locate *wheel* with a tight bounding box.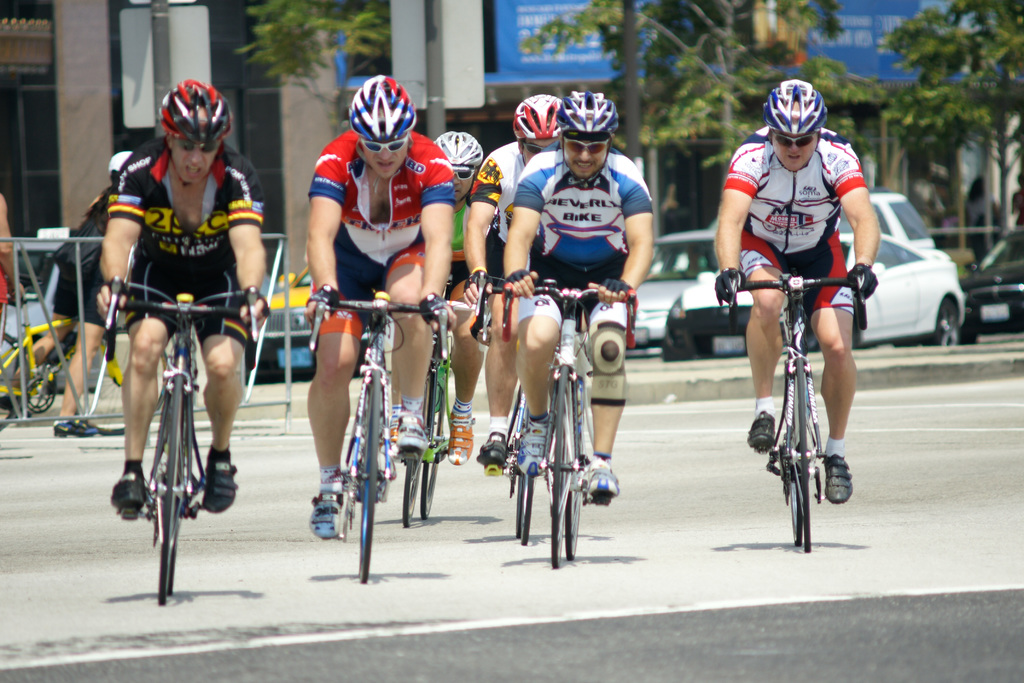
bbox(347, 375, 381, 588).
